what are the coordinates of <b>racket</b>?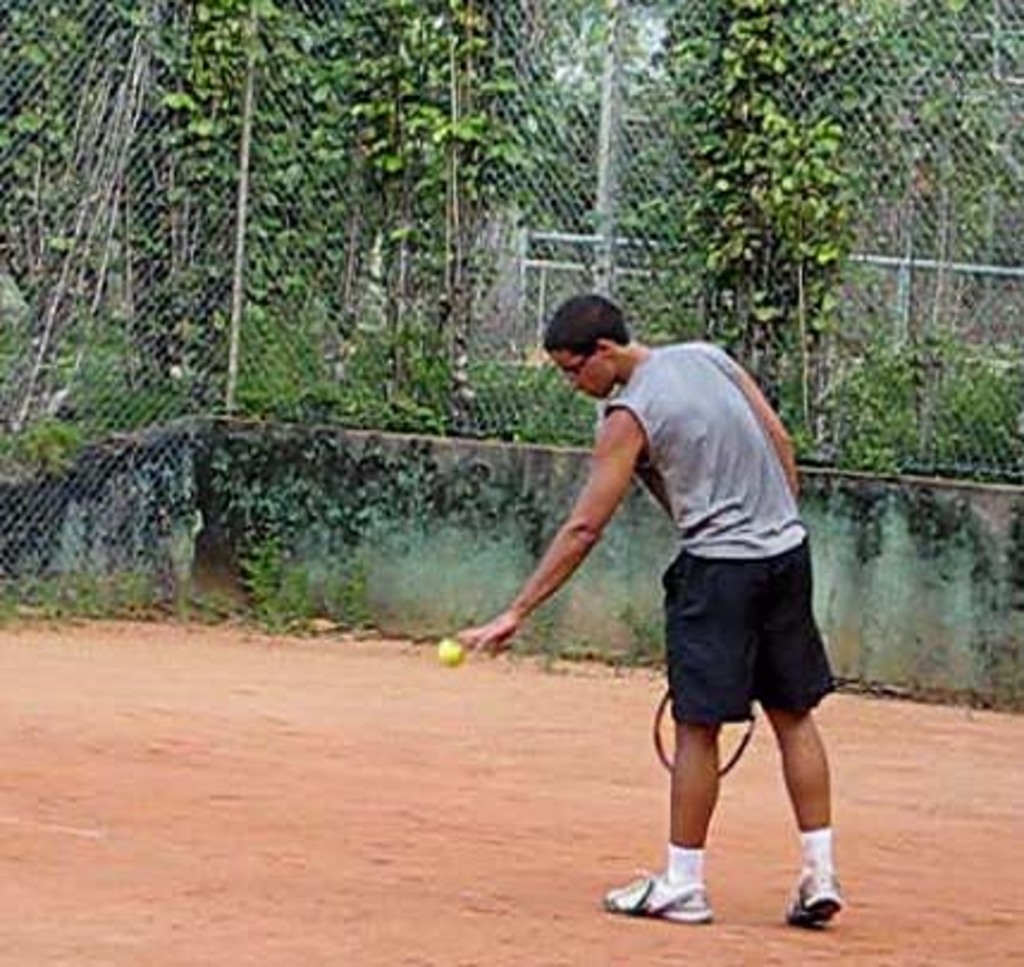
<box>654,685,754,781</box>.
